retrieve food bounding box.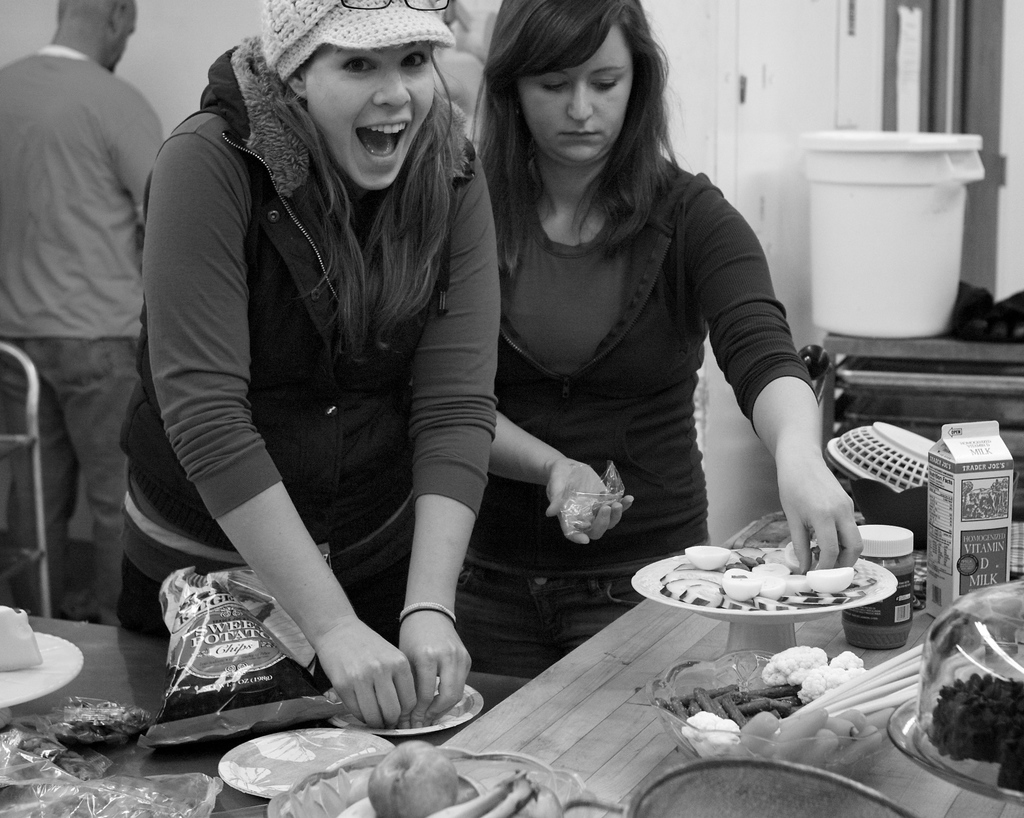
Bounding box: box(366, 738, 459, 817).
